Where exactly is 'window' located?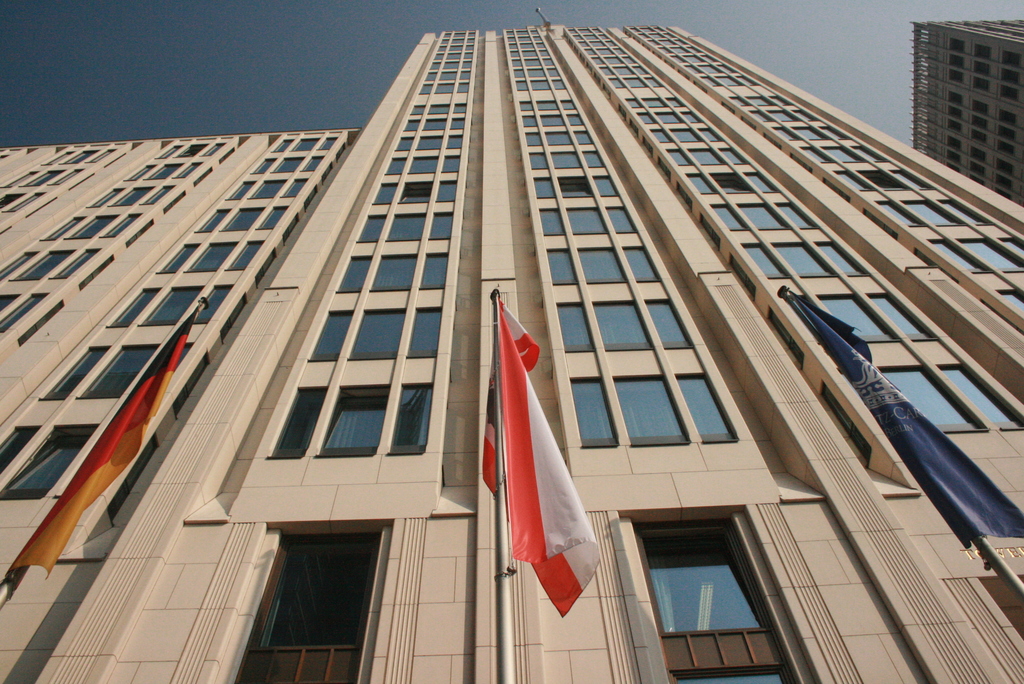
Its bounding box is [455, 79, 470, 95].
